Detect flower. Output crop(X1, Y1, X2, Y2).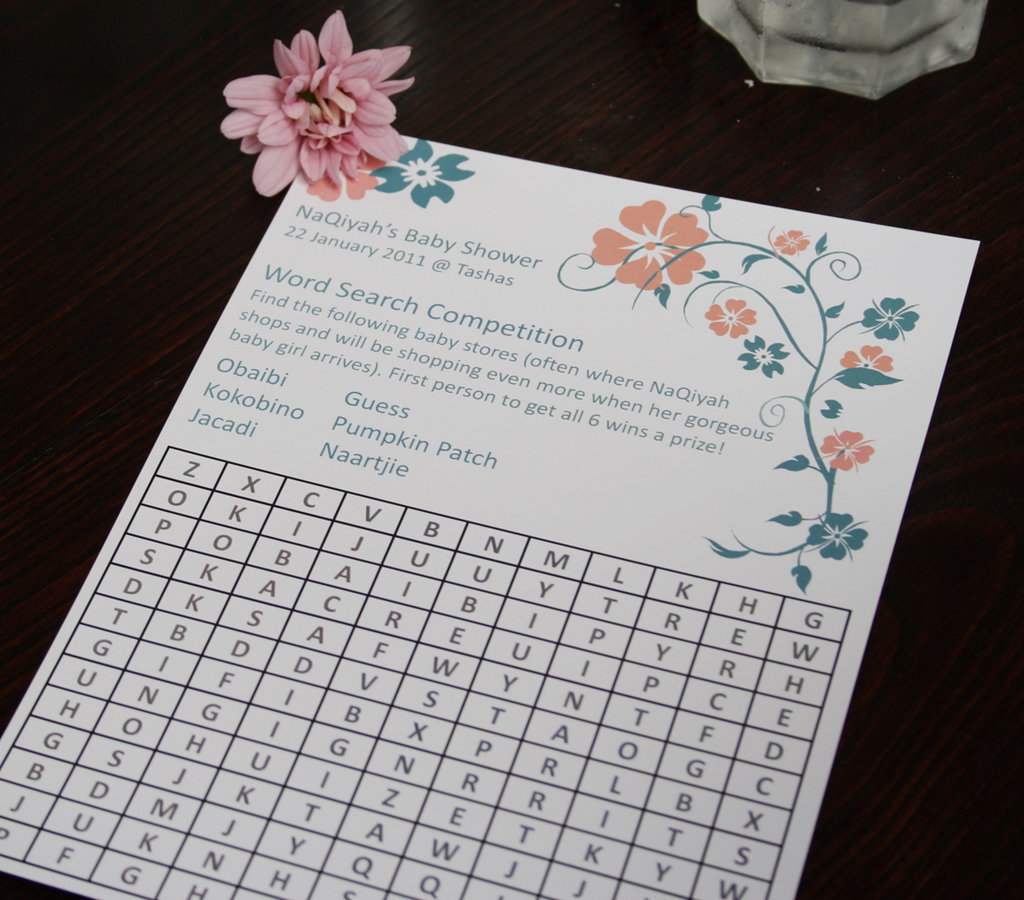
crop(738, 329, 792, 374).
